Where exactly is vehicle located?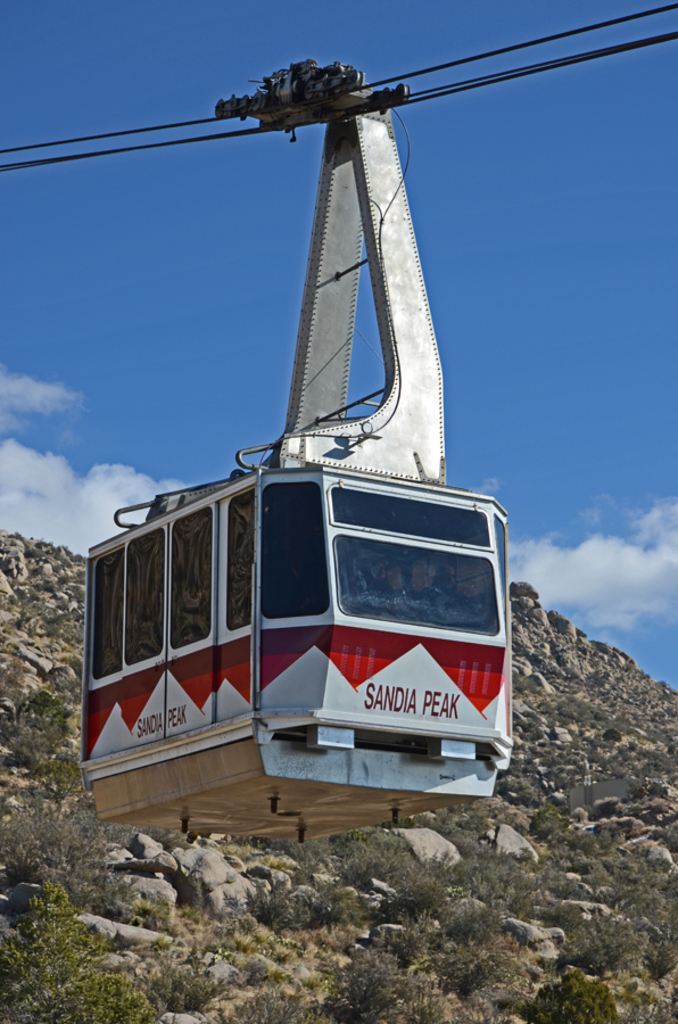
Its bounding box is l=84, t=422, r=521, b=847.
